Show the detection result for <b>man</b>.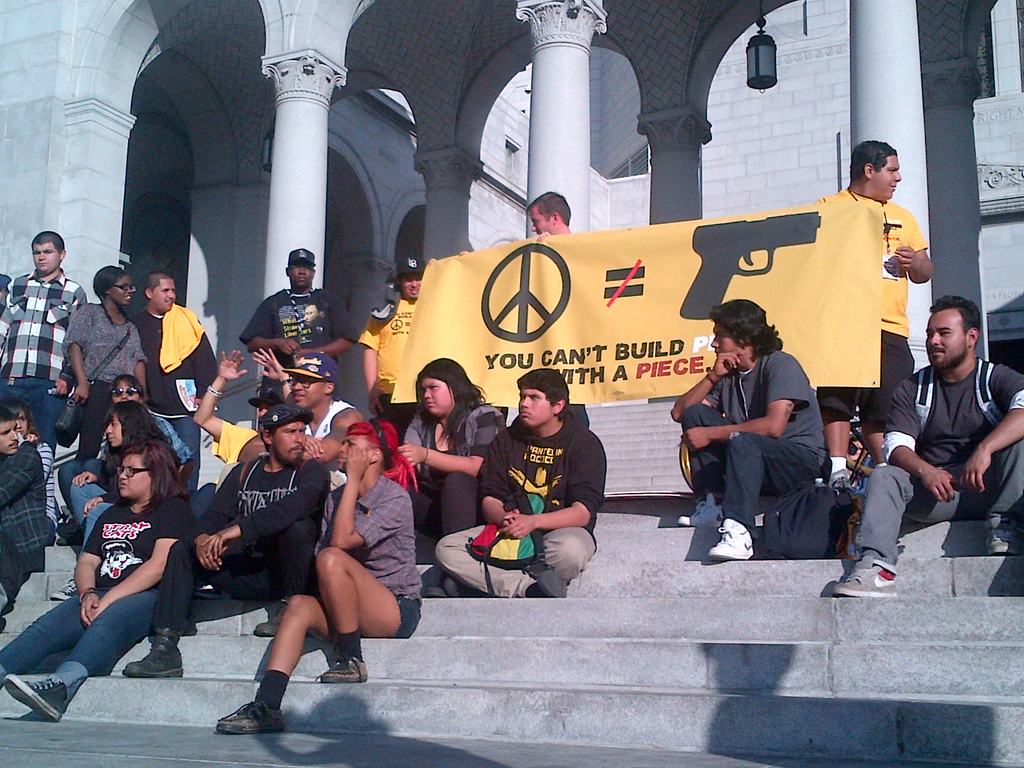
(left=192, top=344, right=303, bottom=466).
